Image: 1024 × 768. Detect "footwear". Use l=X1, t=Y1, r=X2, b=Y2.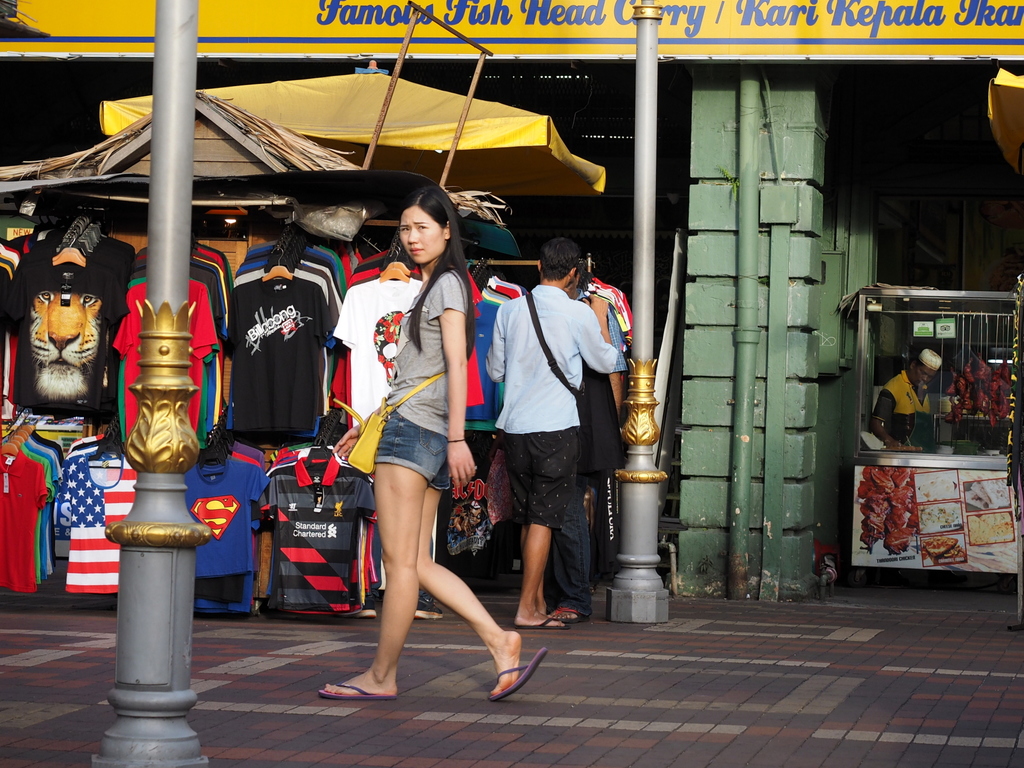
l=523, t=618, r=570, b=627.
